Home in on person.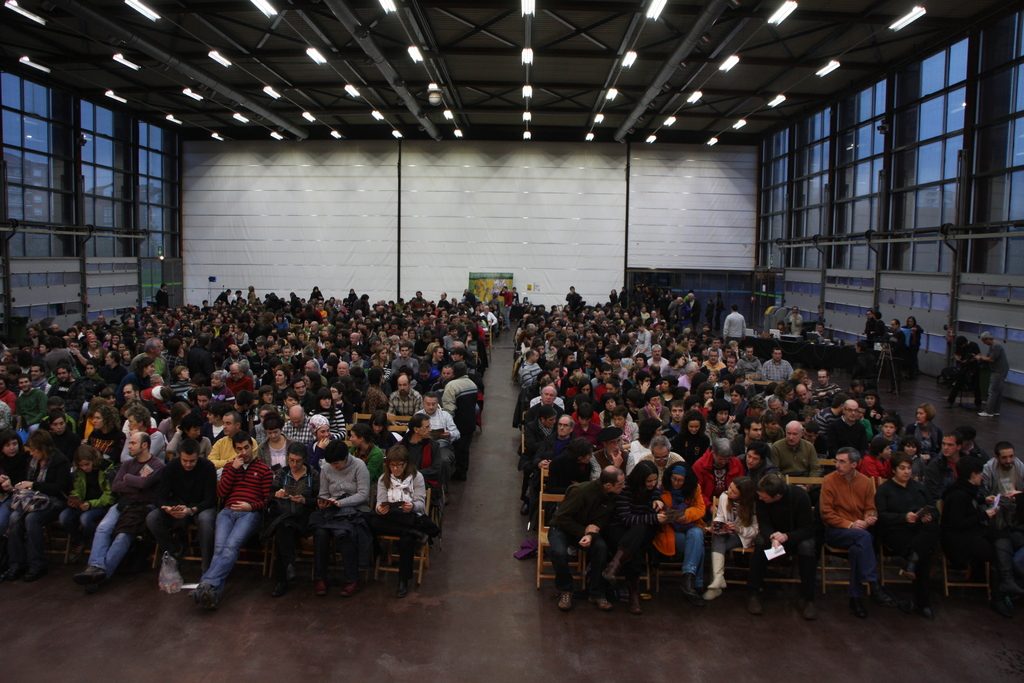
Homed in at bbox(660, 377, 676, 407).
